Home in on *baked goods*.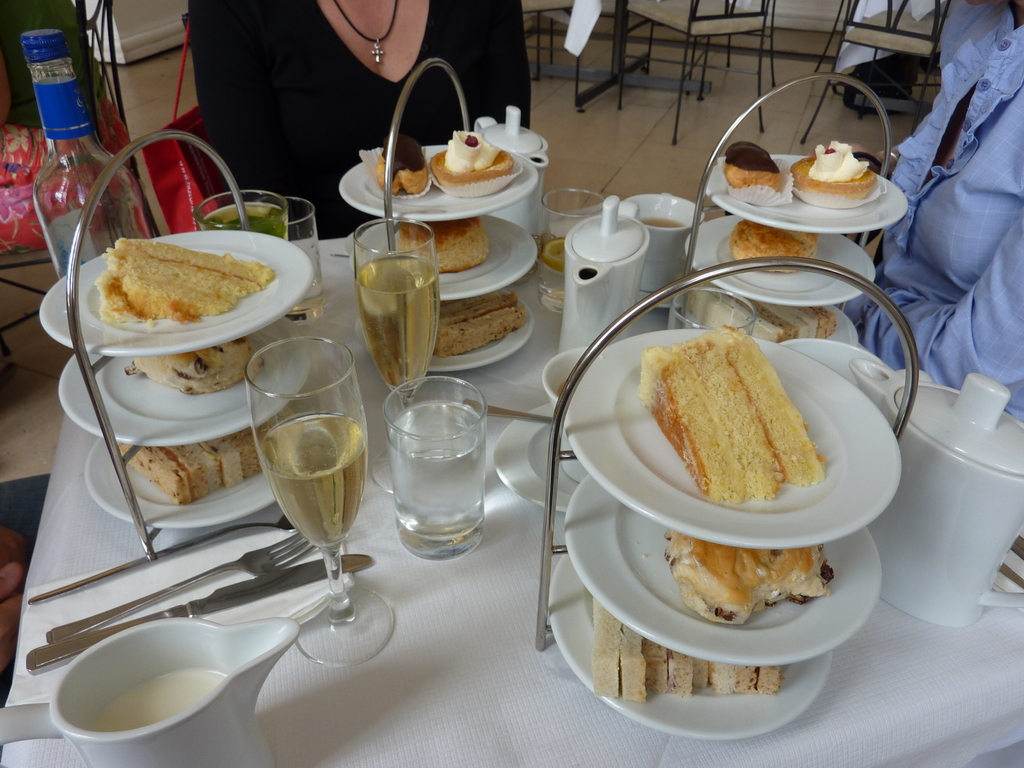
Homed in at detection(788, 139, 879, 200).
